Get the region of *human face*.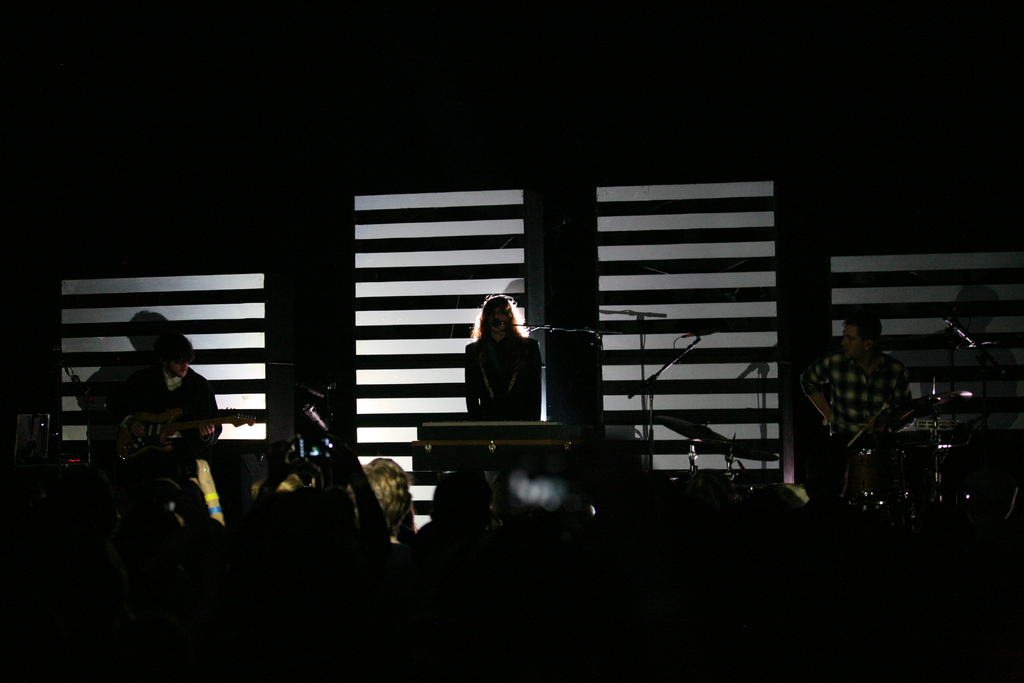
box(485, 308, 509, 338).
